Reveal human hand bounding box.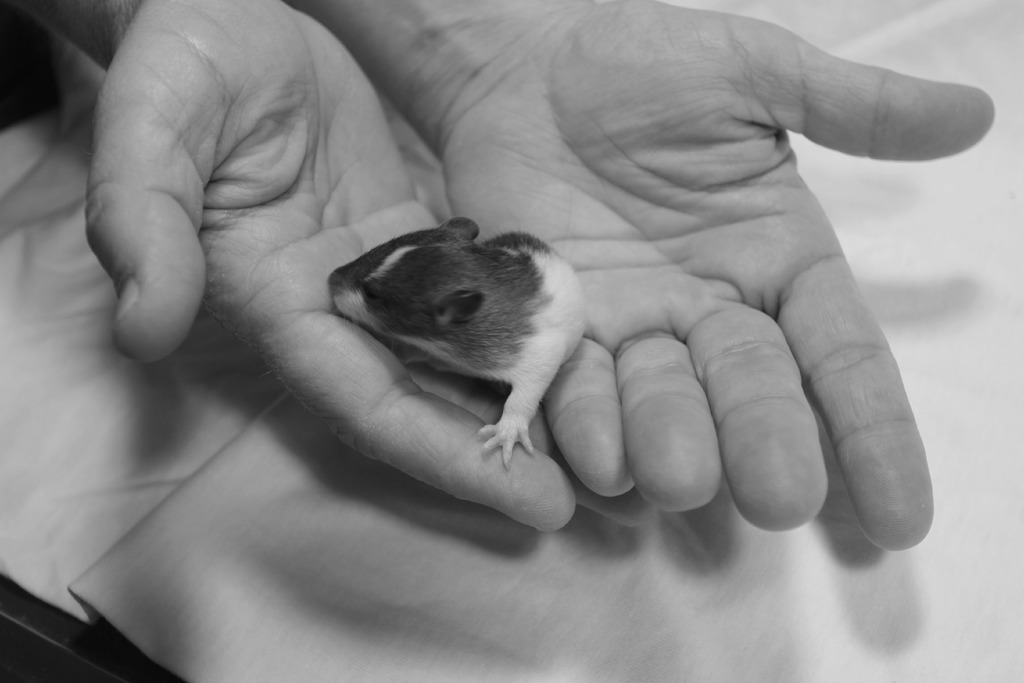
Revealed: bbox=(436, 0, 996, 555).
